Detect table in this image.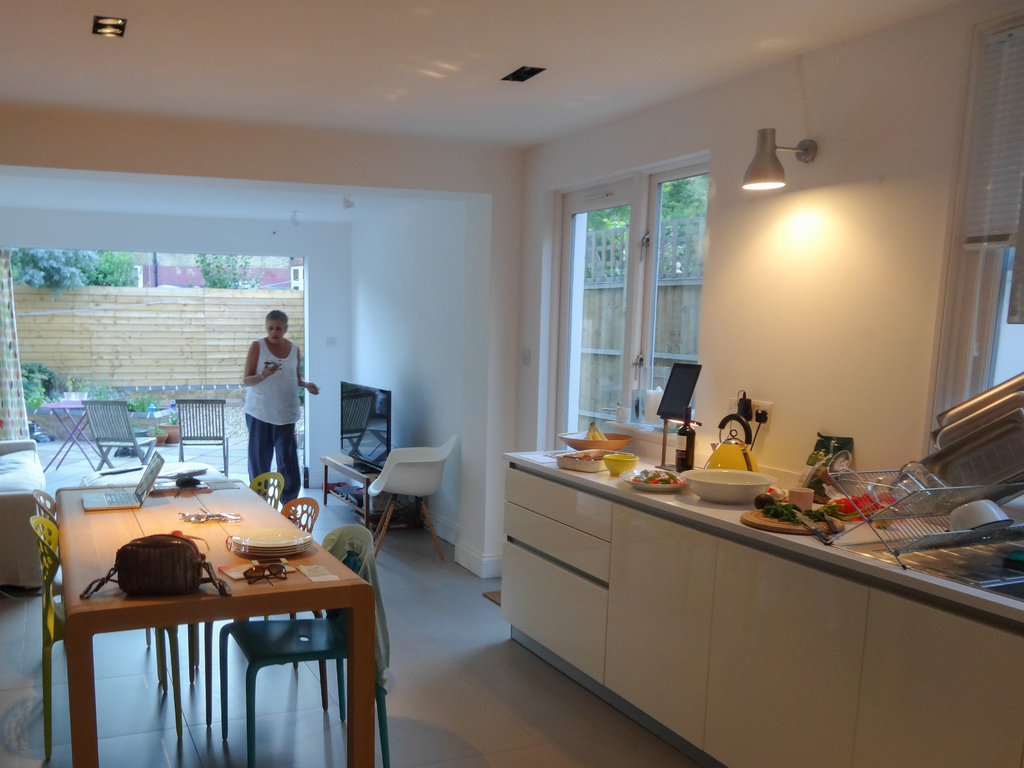
Detection: (451, 438, 1023, 757).
